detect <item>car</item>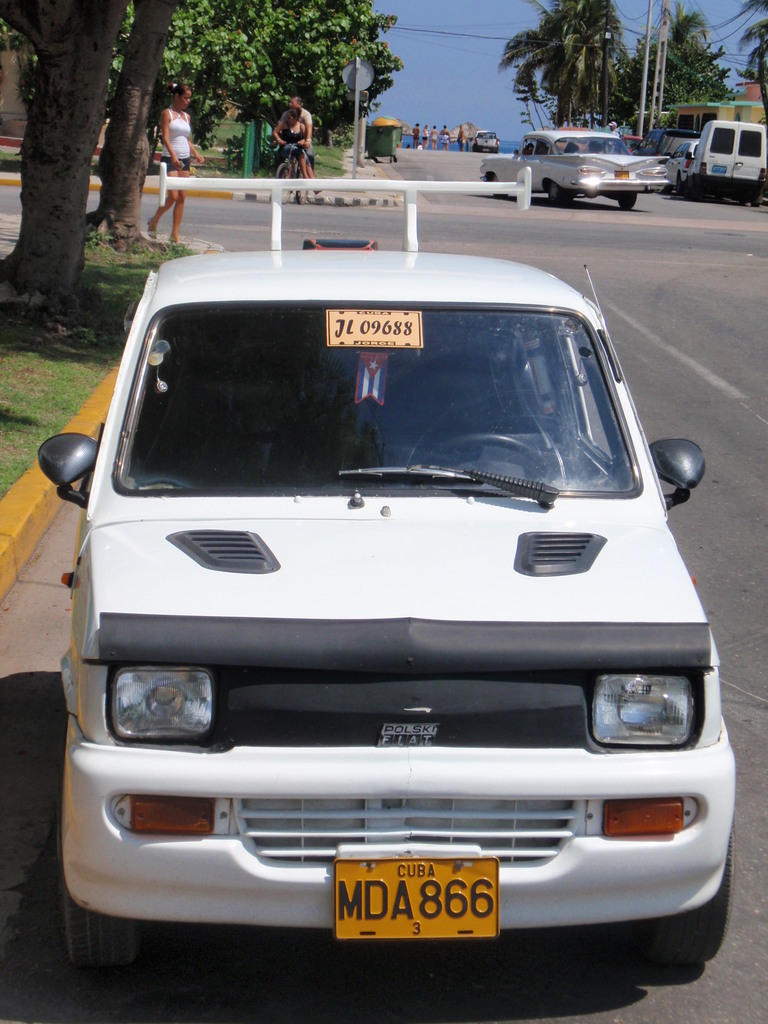
bbox=[484, 134, 668, 207]
